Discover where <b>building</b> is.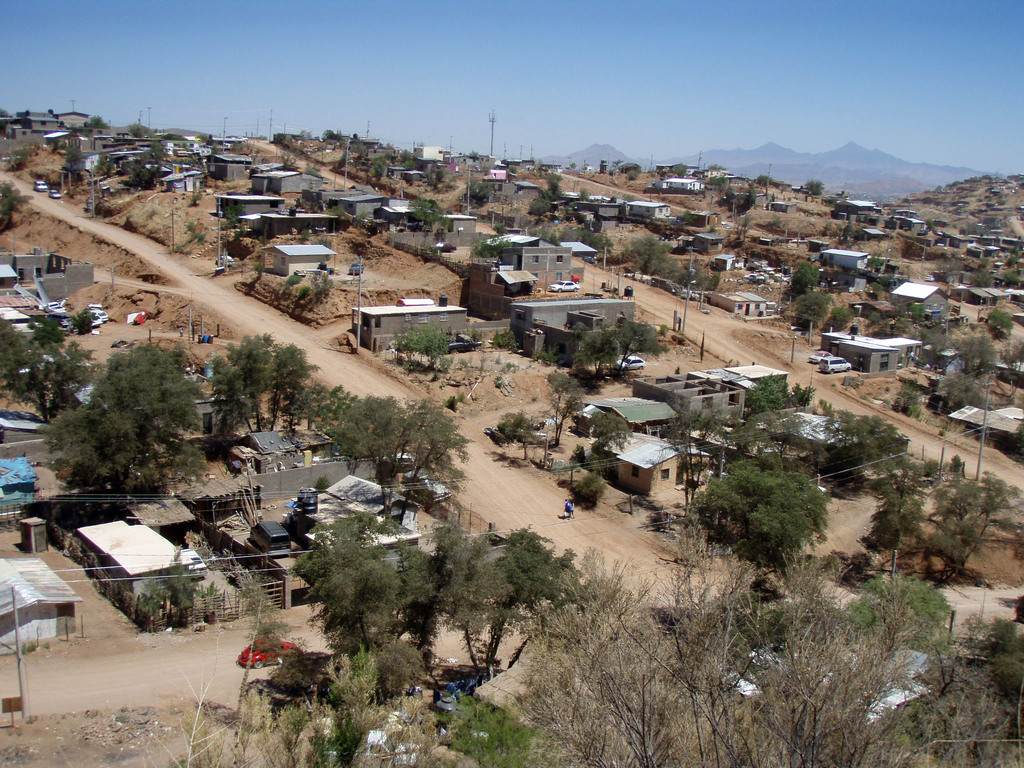
Discovered at select_region(349, 297, 477, 358).
